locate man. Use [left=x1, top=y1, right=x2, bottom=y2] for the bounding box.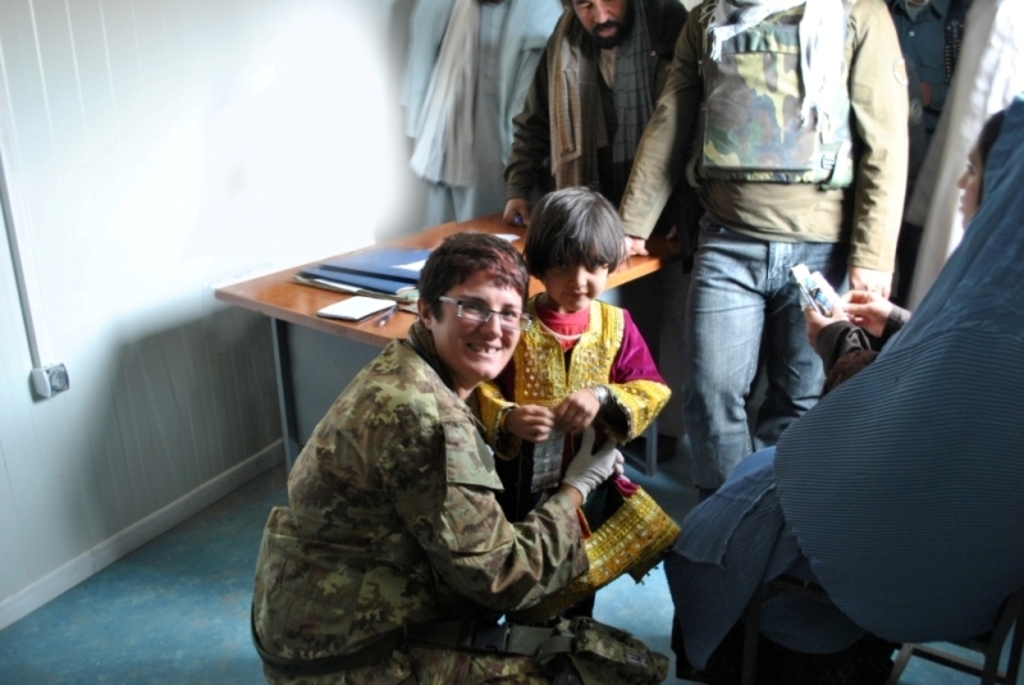
[left=609, top=0, right=901, bottom=497].
